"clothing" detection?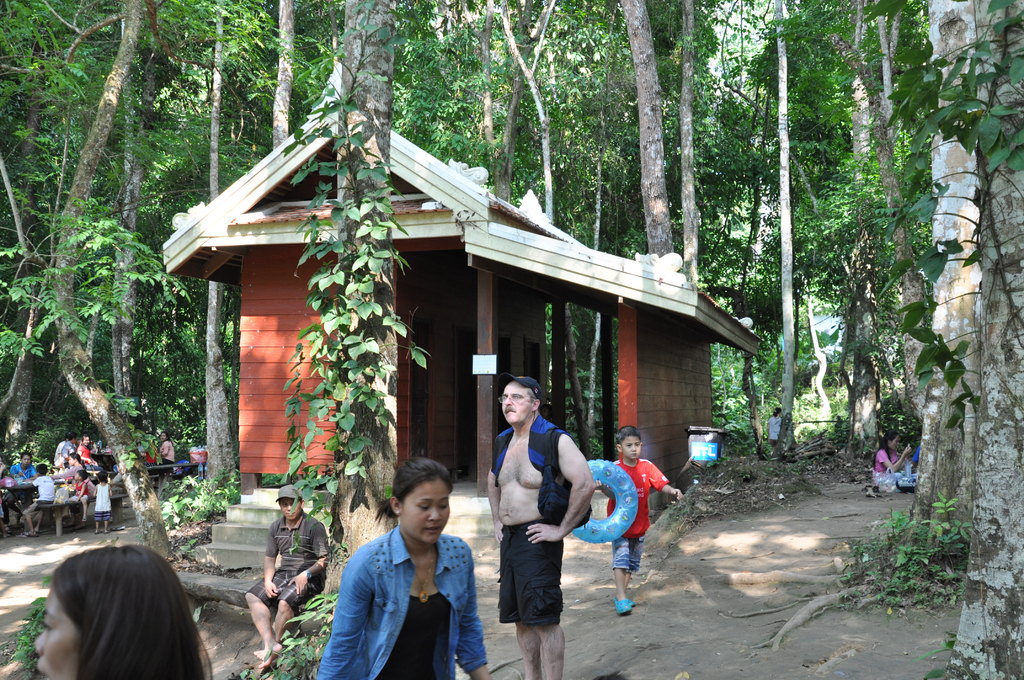
<bbox>324, 496, 489, 673</bbox>
